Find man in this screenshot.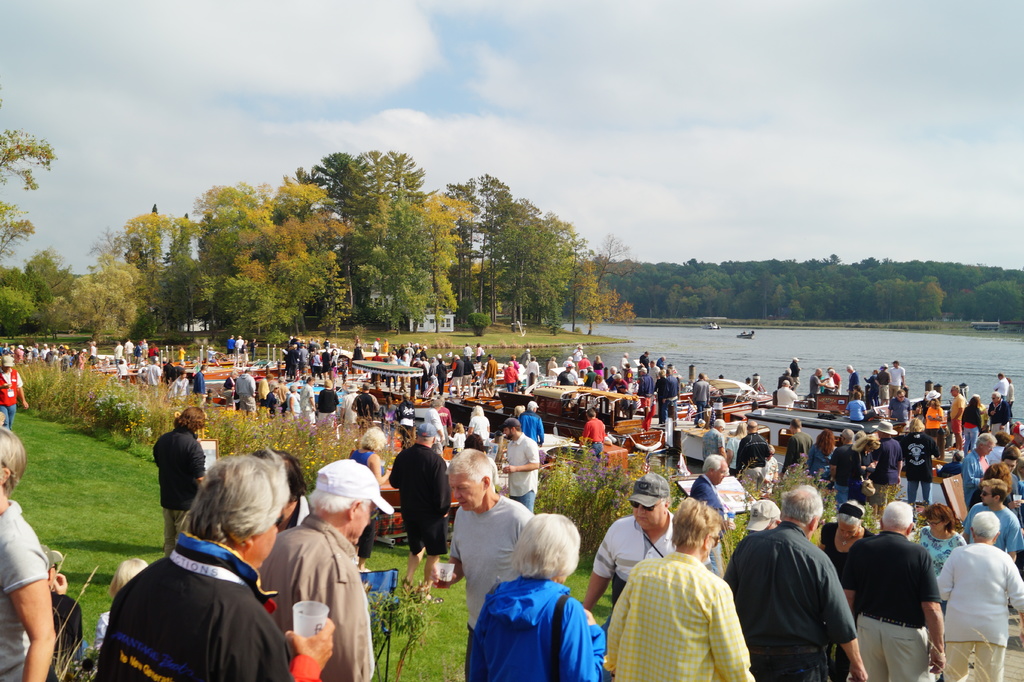
The bounding box for man is box(259, 461, 397, 675).
